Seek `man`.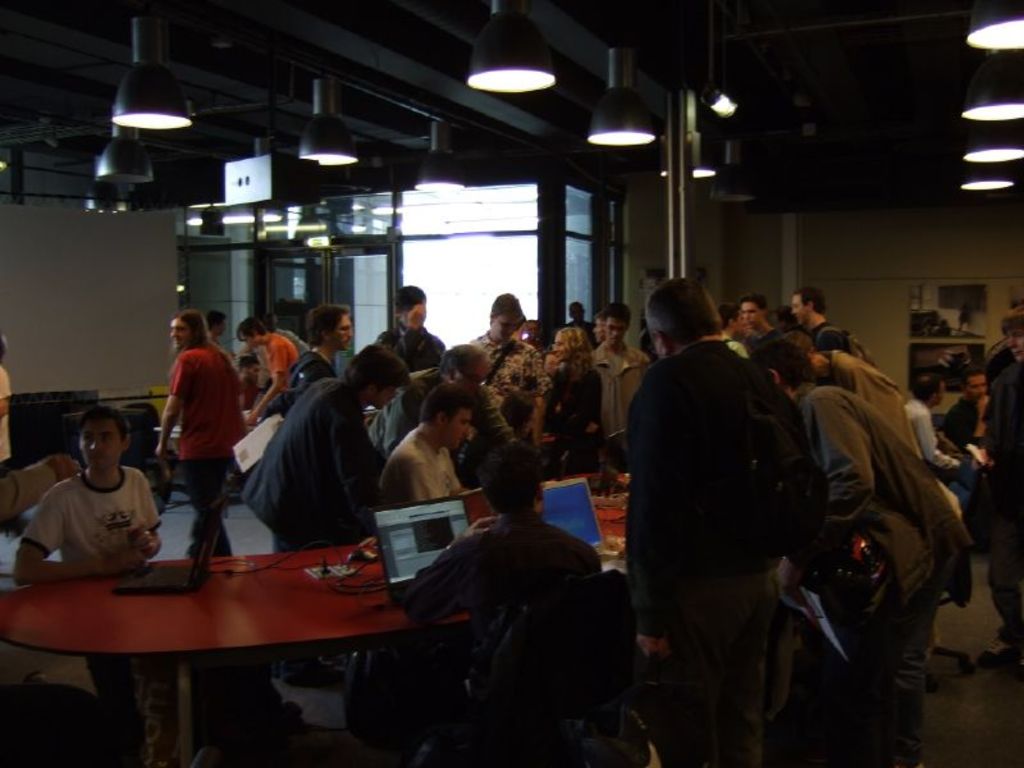
(x1=736, y1=293, x2=782, y2=348).
